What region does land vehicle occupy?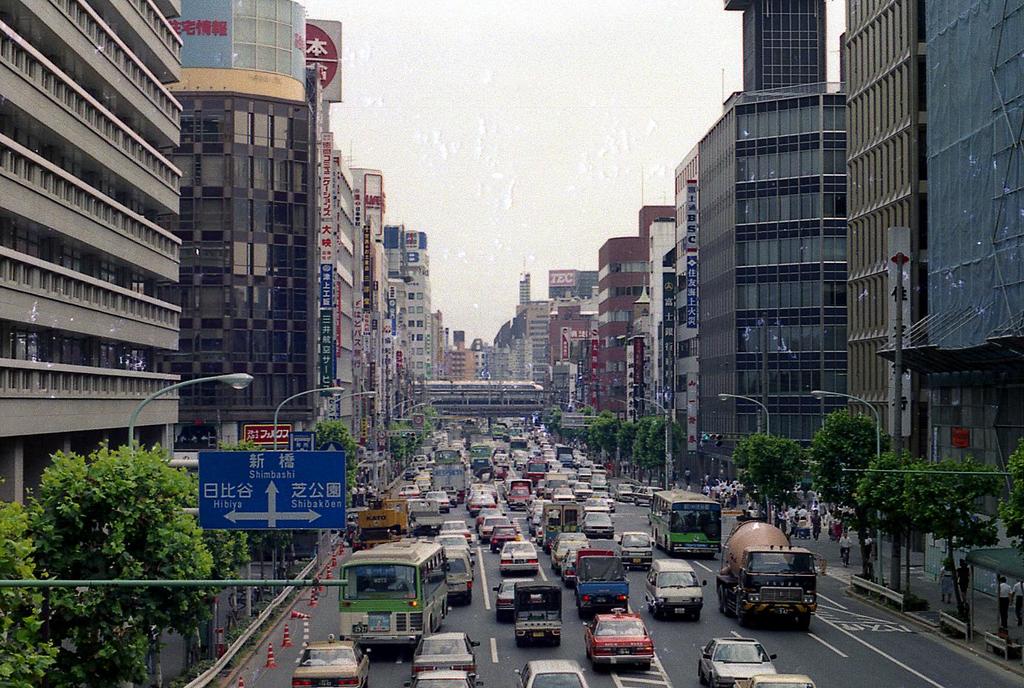
left=643, top=556, right=707, bottom=618.
